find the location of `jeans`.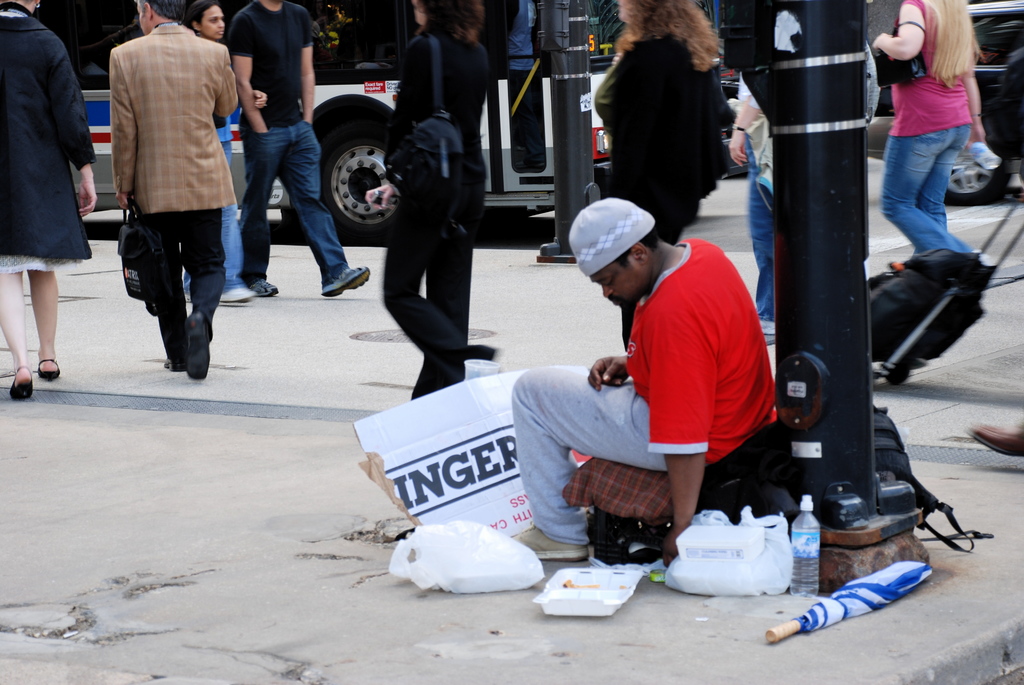
Location: <bbox>881, 120, 973, 257</bbox>.
